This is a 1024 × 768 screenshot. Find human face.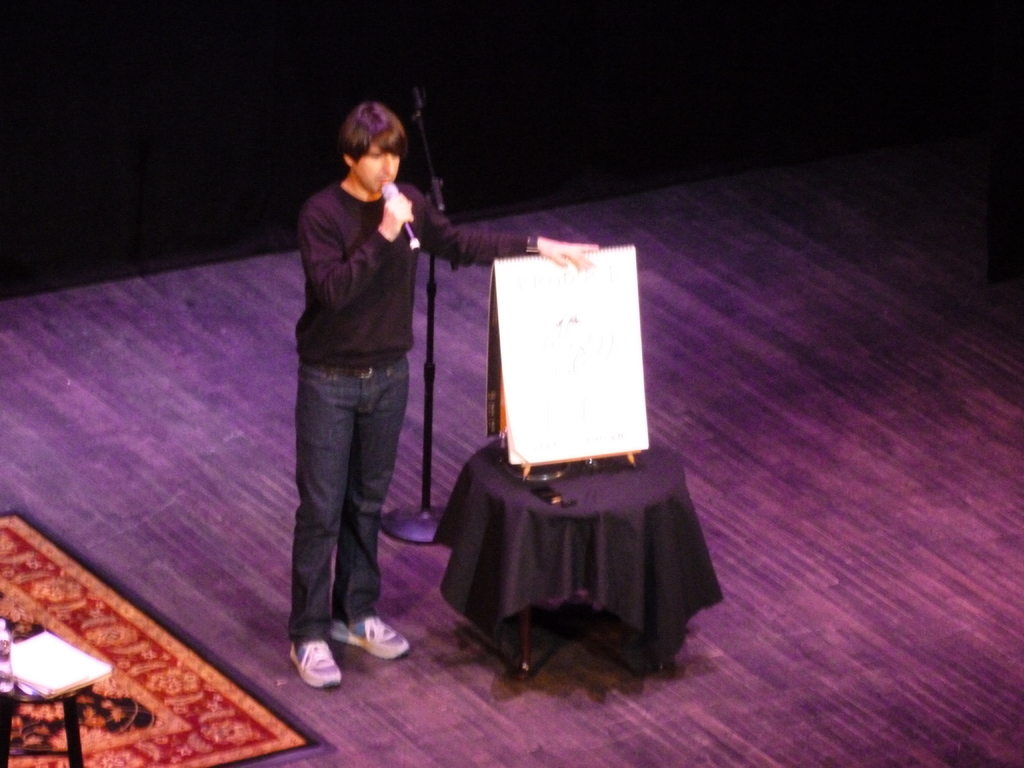
Bounding box: BBox(351, 129, 405, 200).
